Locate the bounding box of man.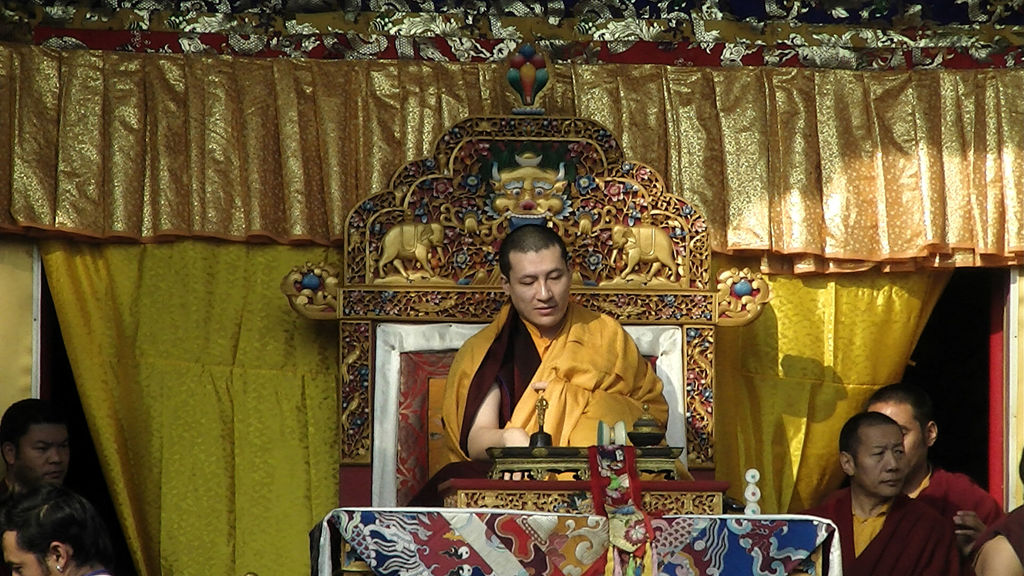
Bounding box: 436 196 679 481.
